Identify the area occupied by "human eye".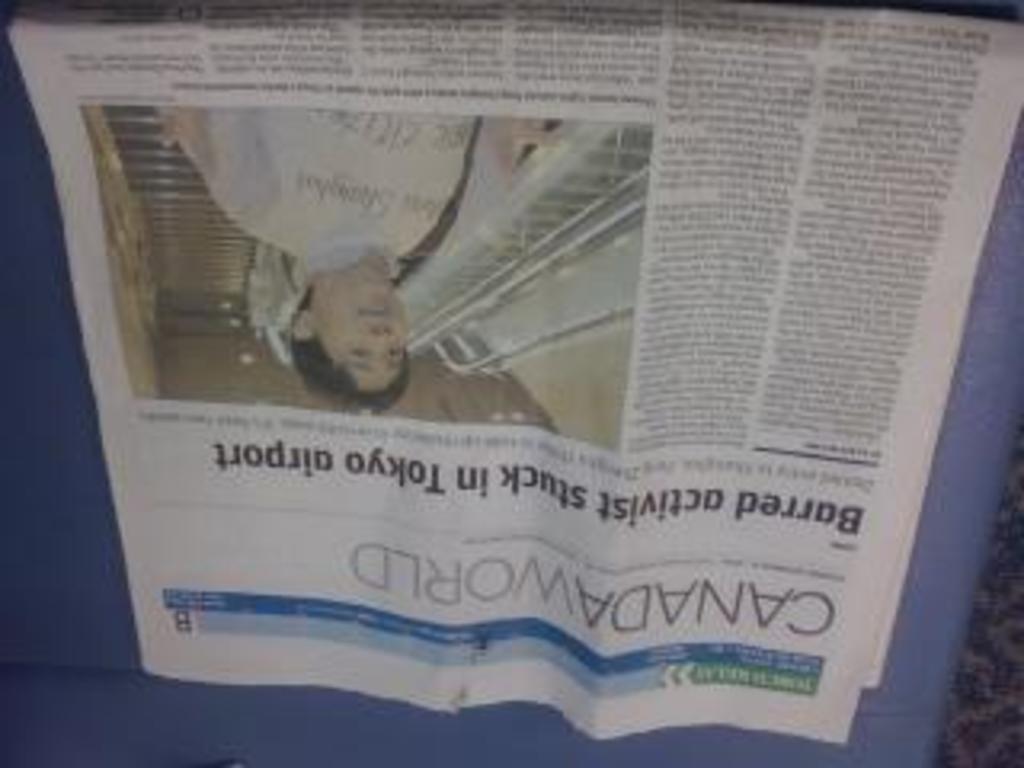
Area: (336, 342, 374, 362).
